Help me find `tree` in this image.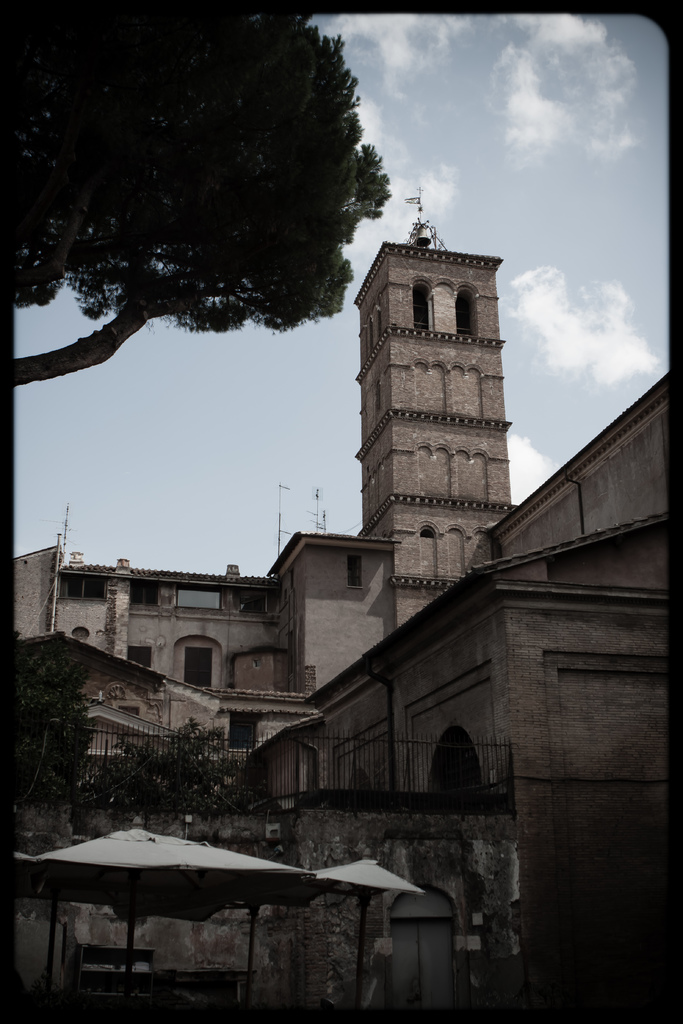
Found it: (21, 5, 399, 390).
